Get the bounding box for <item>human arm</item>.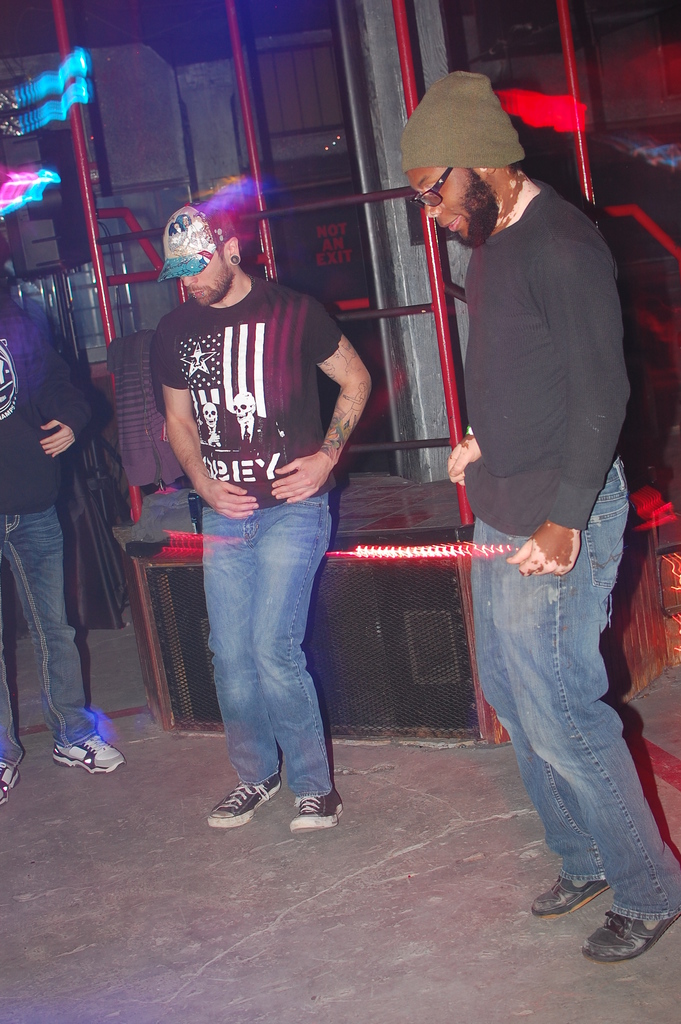
region(502, 227, 642, 575).
